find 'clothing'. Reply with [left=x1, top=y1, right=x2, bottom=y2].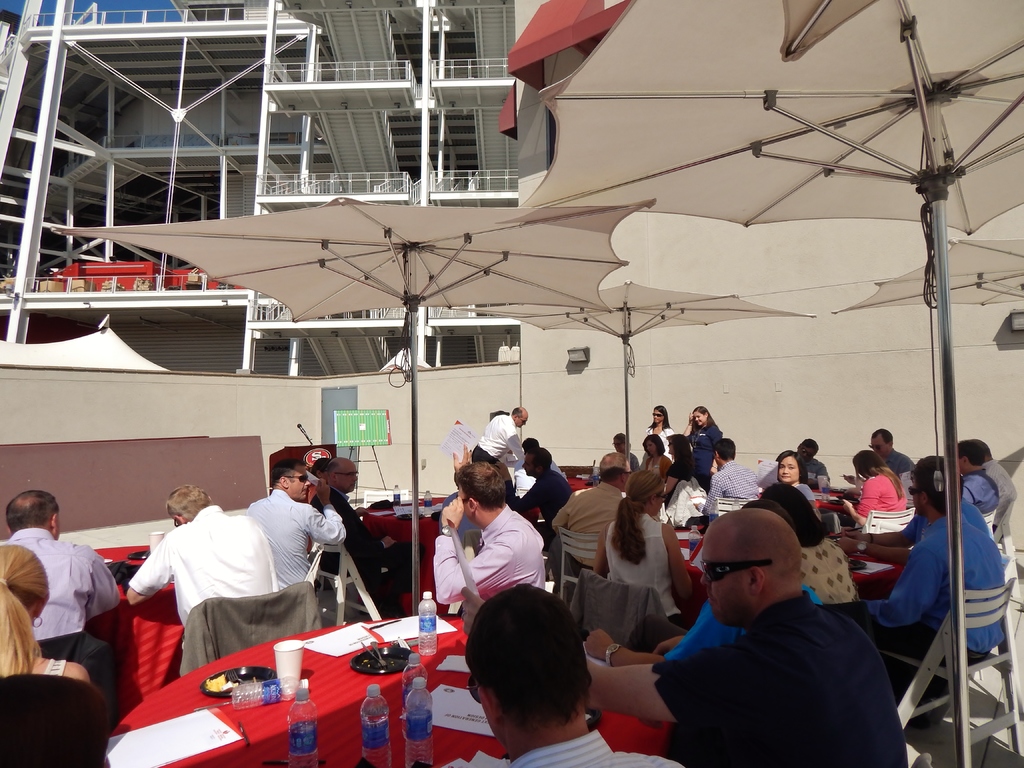
[left=669, top=479, right=708, bottom=526].
